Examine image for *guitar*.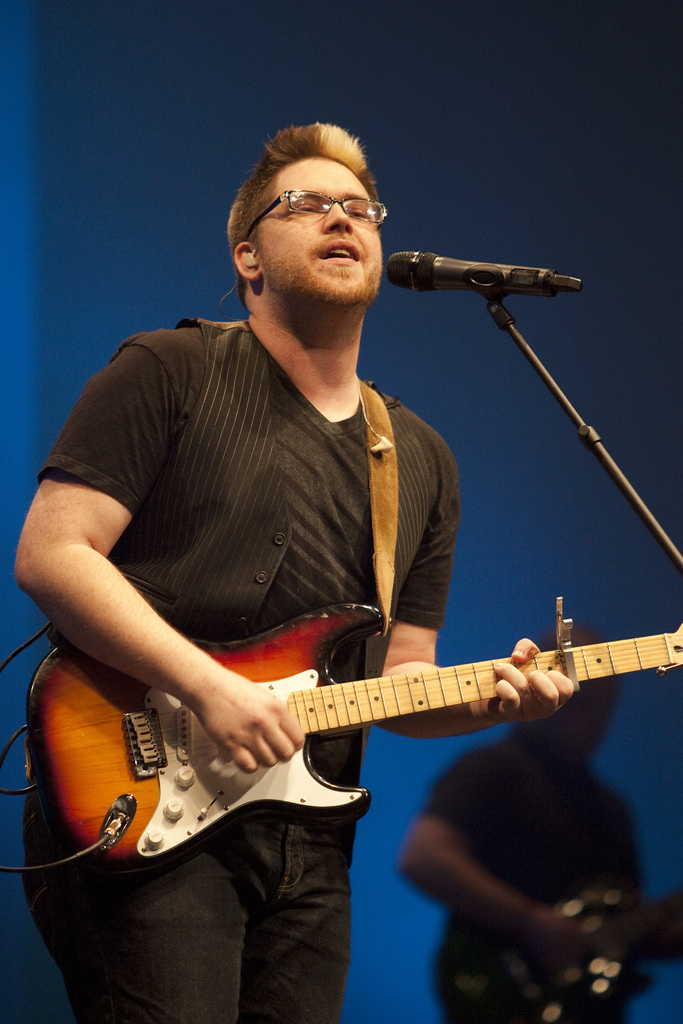
Examination result: bbox=[14, 113, 584, 1023].
